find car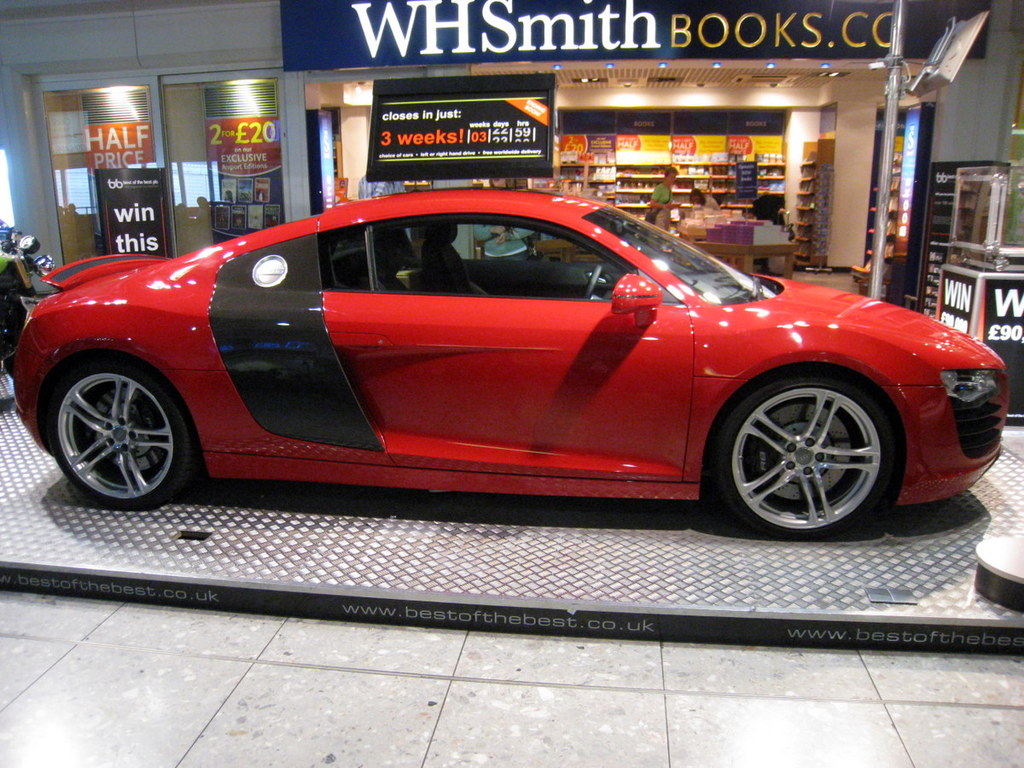
box(4, 184, 1009, 541)
